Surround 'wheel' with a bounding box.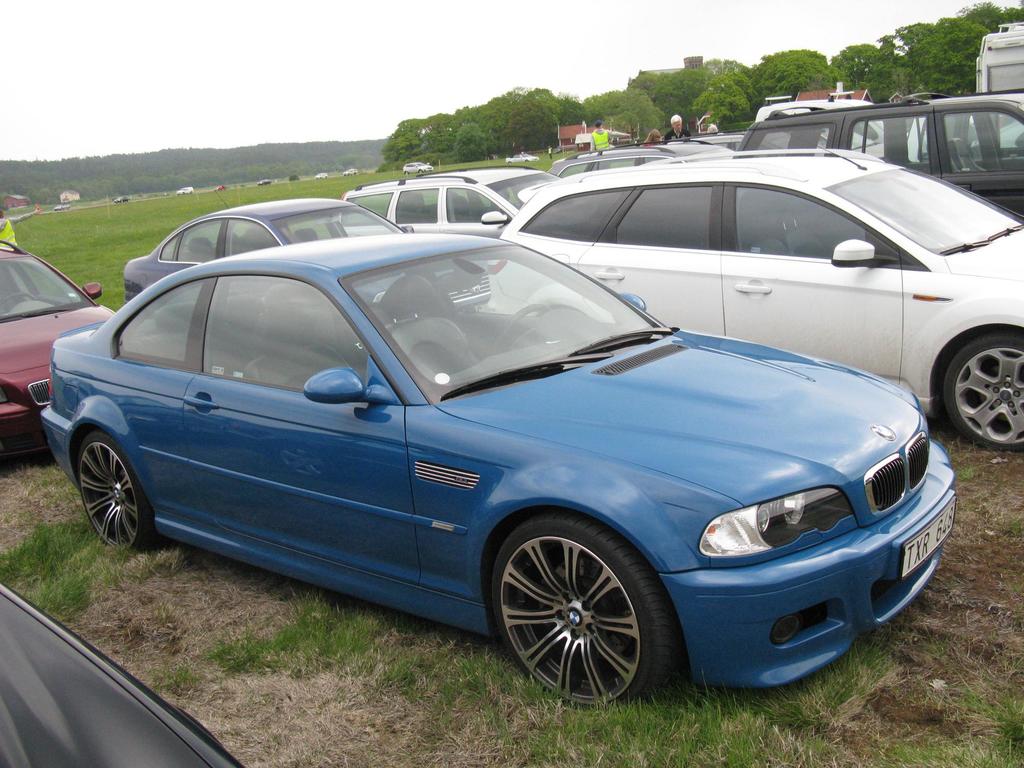
l=485, t=514, r=686, b=712.
